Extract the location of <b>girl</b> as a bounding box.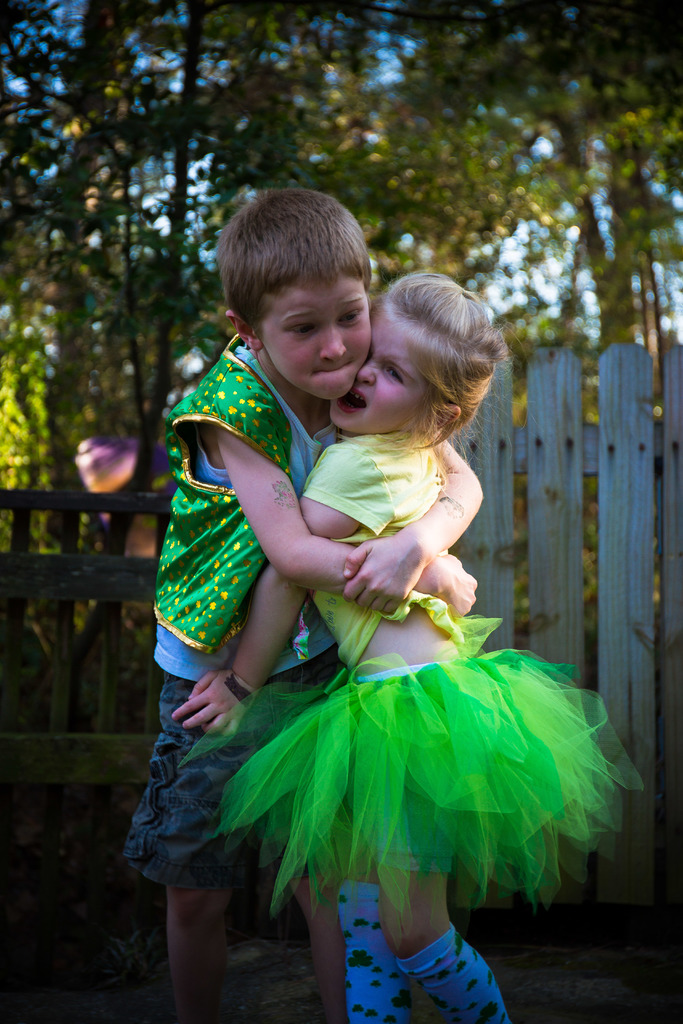
{"left": 179, "top": 260, "right": 636, "bottom": 1023}.
